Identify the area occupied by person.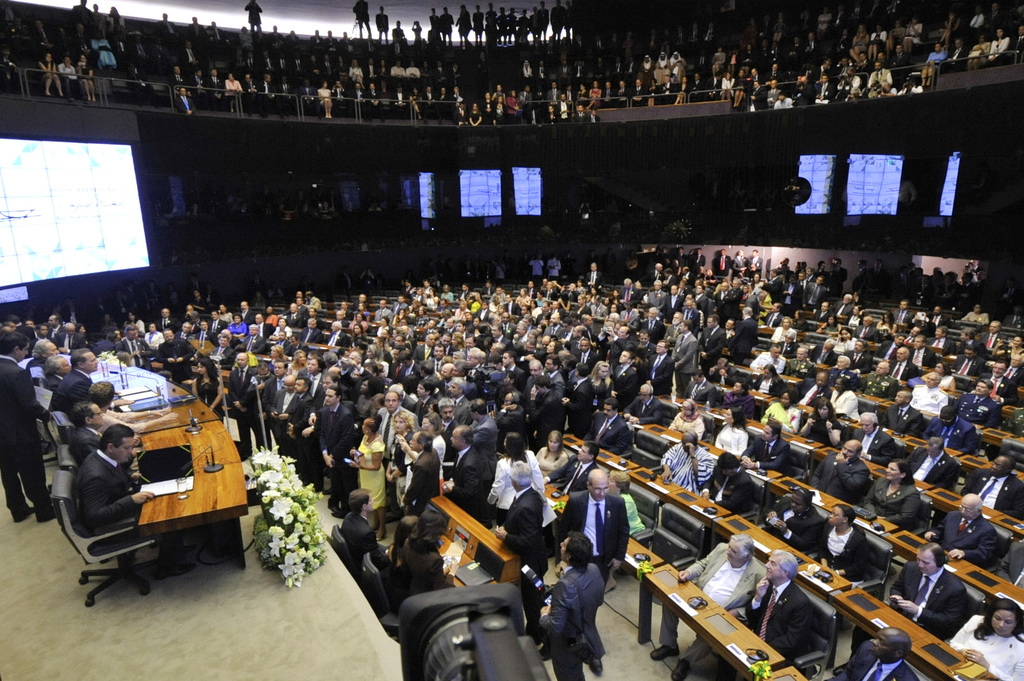
Area: 316/390/355/511.
